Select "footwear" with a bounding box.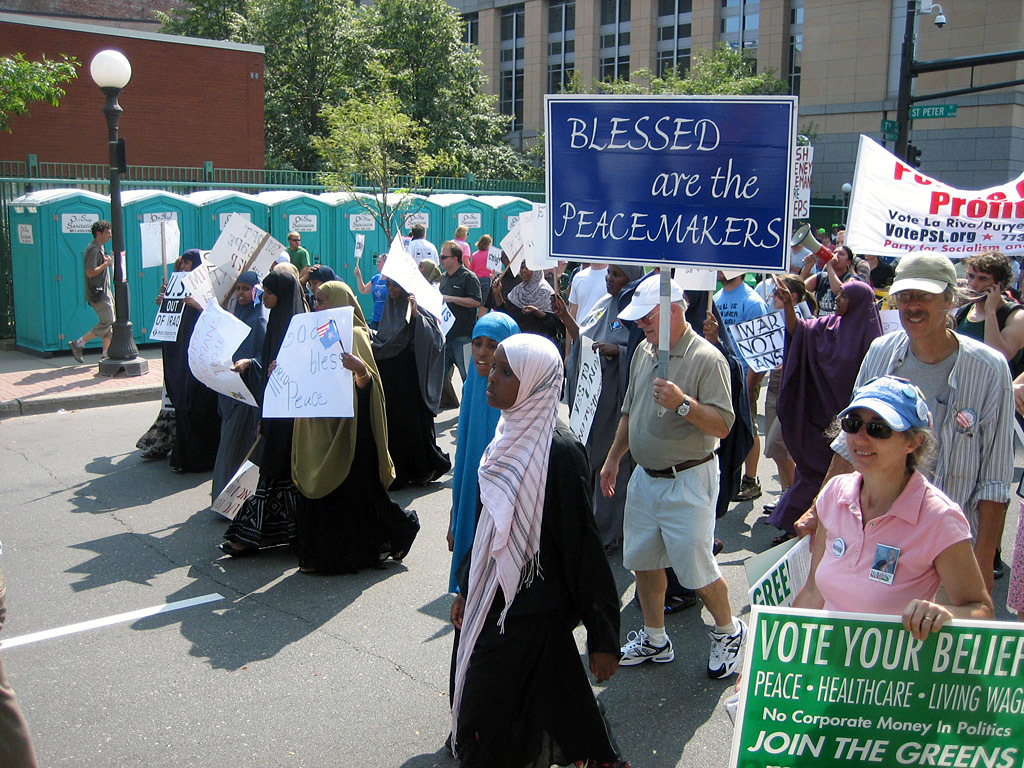
[left=705, top=613, right=750, bottom=679].
